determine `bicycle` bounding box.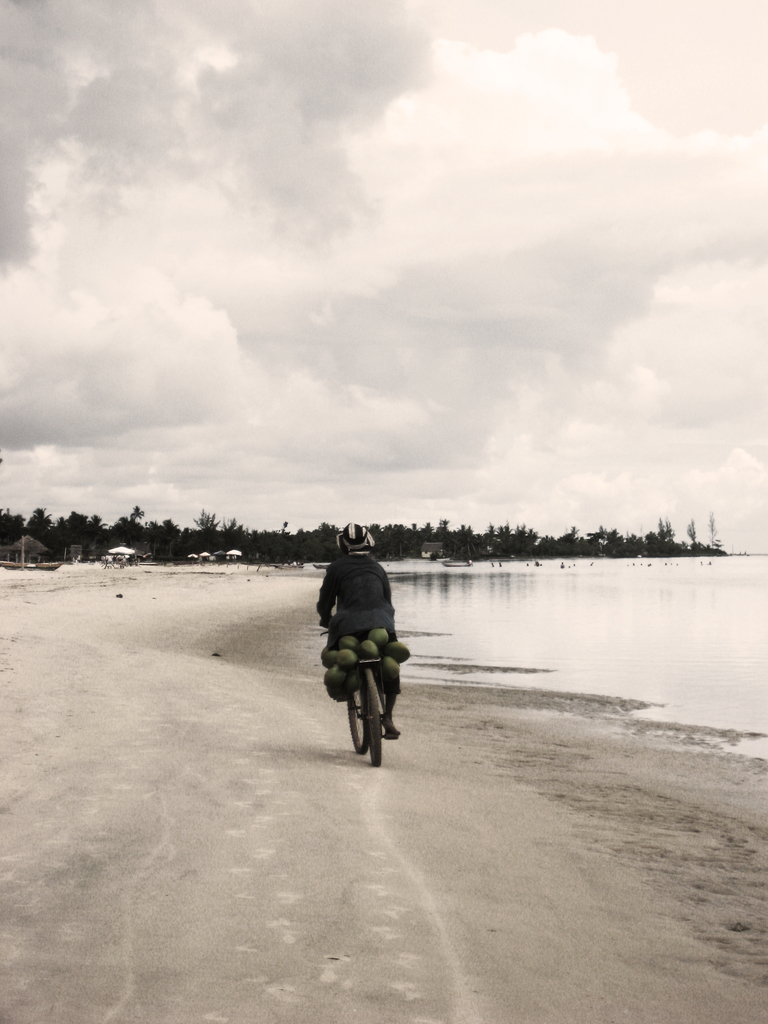
Determined: <box>314,617,415,773</box>.
